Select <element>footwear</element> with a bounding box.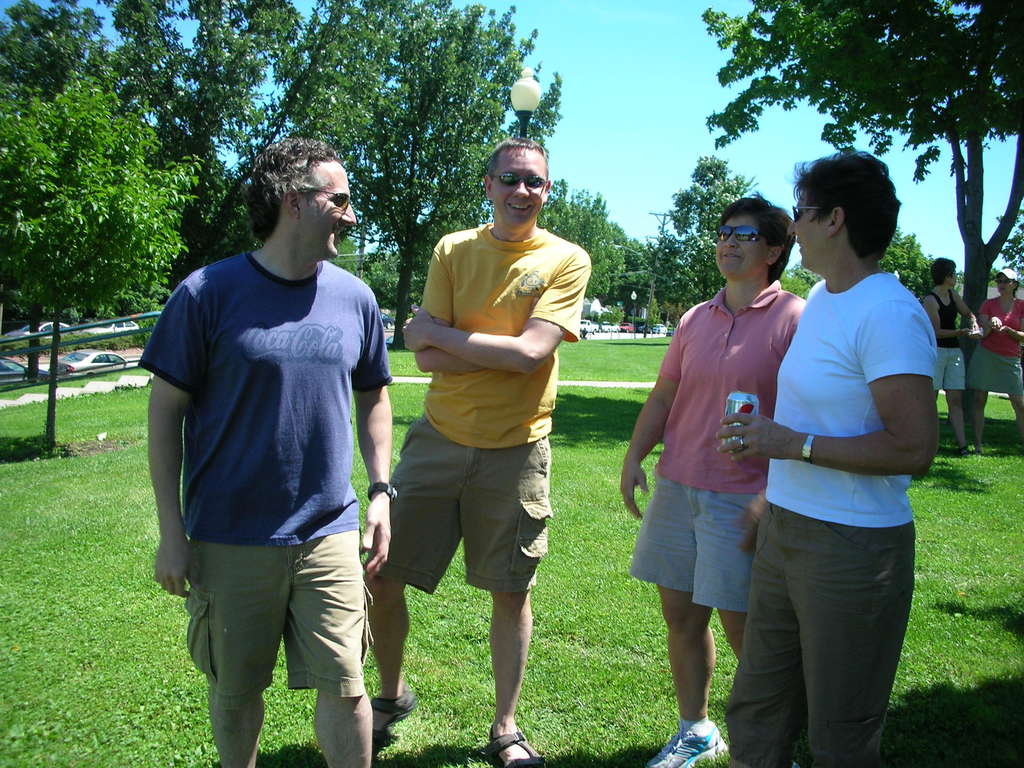
[645,717,728,767].
